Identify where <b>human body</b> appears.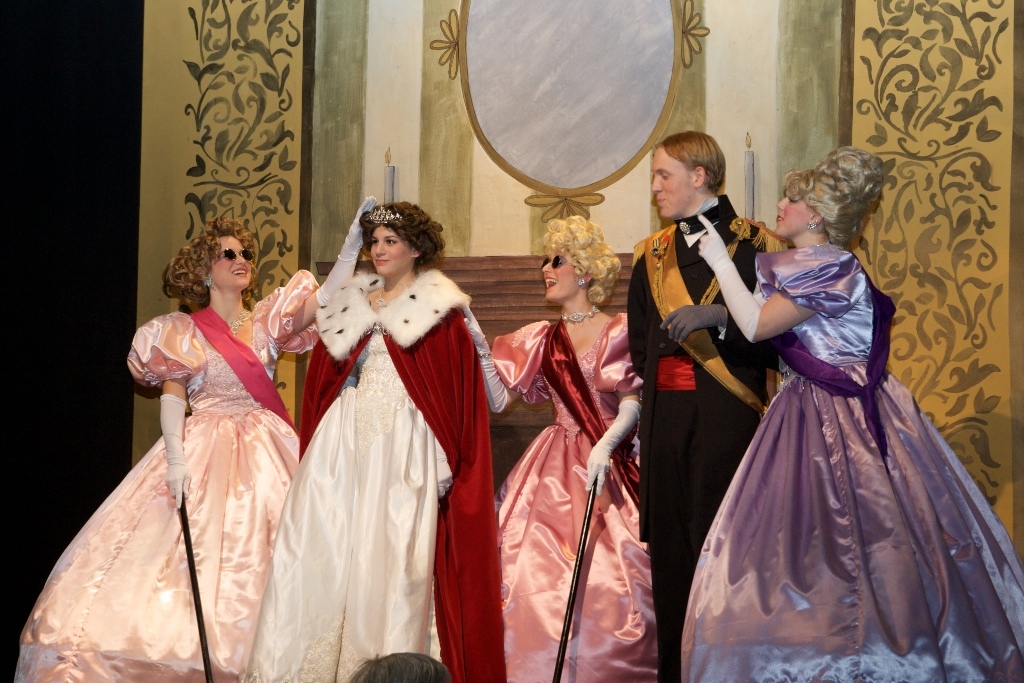
Appears at bbox=[250, 196, 496, 682].
